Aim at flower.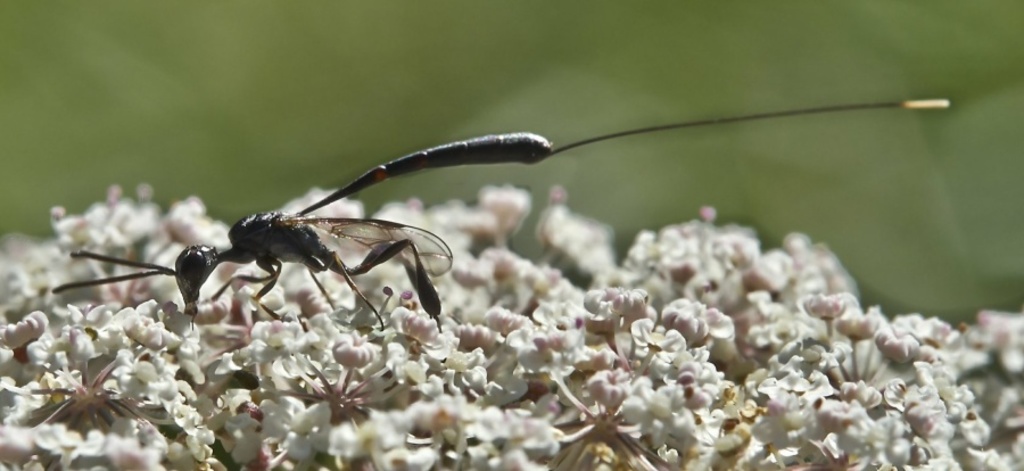
Aimed at x1=290, y1=408, x2=332, y2=453.
